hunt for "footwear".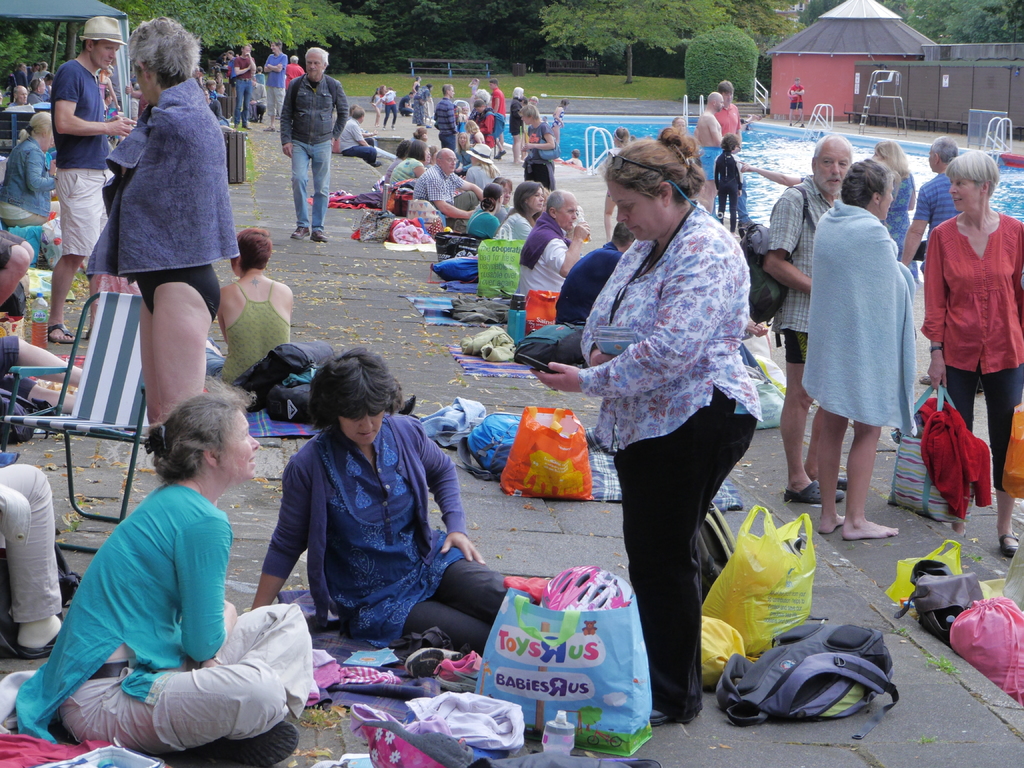
Hunted down at bbox(781, 481, 847, 506).
